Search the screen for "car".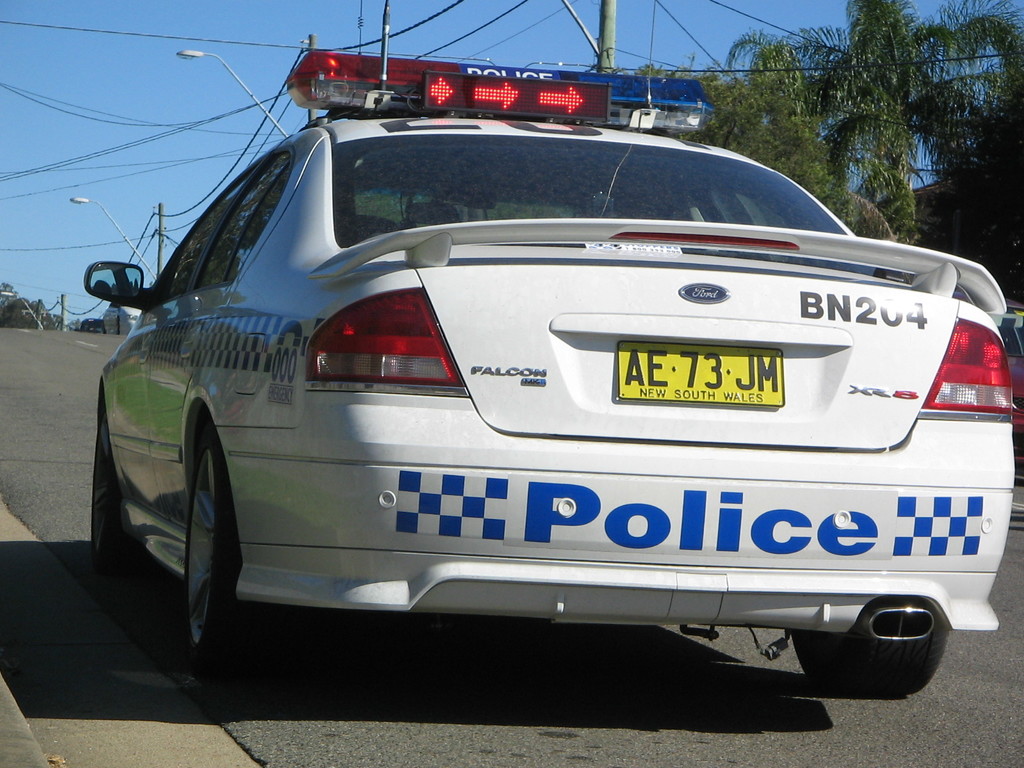
Found at Rect(886, 273, 1023, 464).
